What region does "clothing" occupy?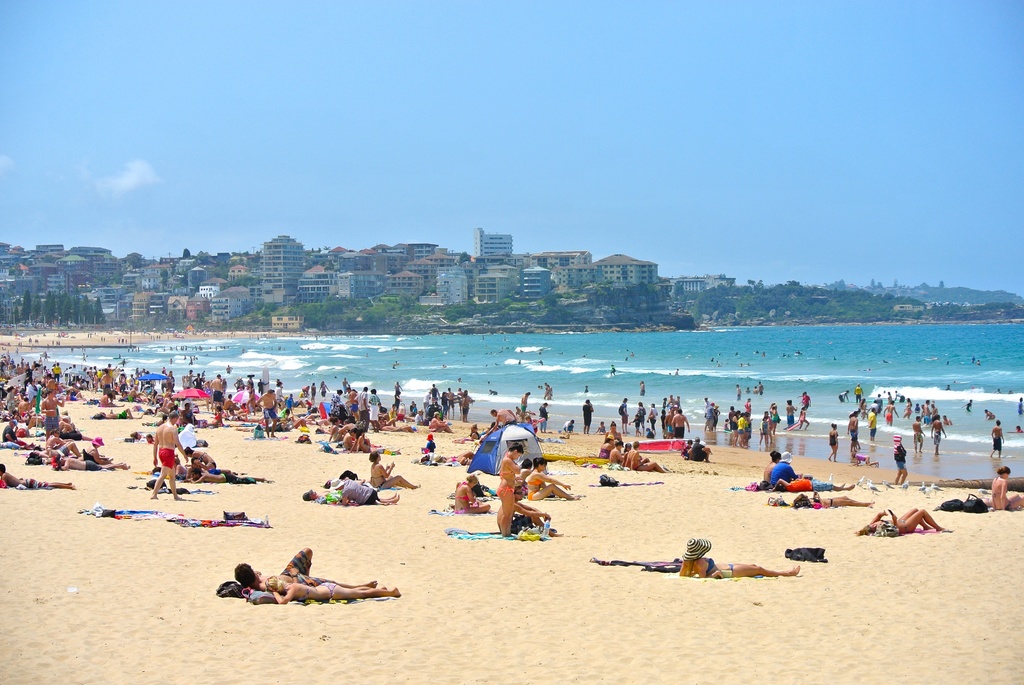
left=877, top=517, right=887, bottom=530.
